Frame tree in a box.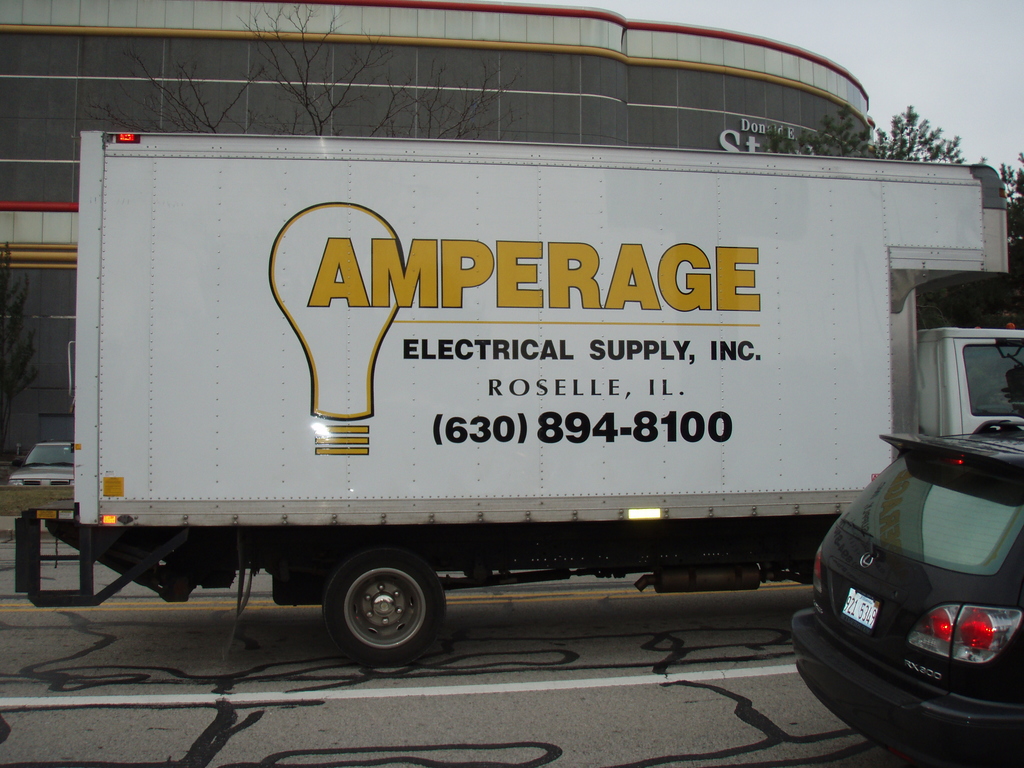
{"x1": 996, "y1": 153, "x2": 1023, "y2": 247}.
